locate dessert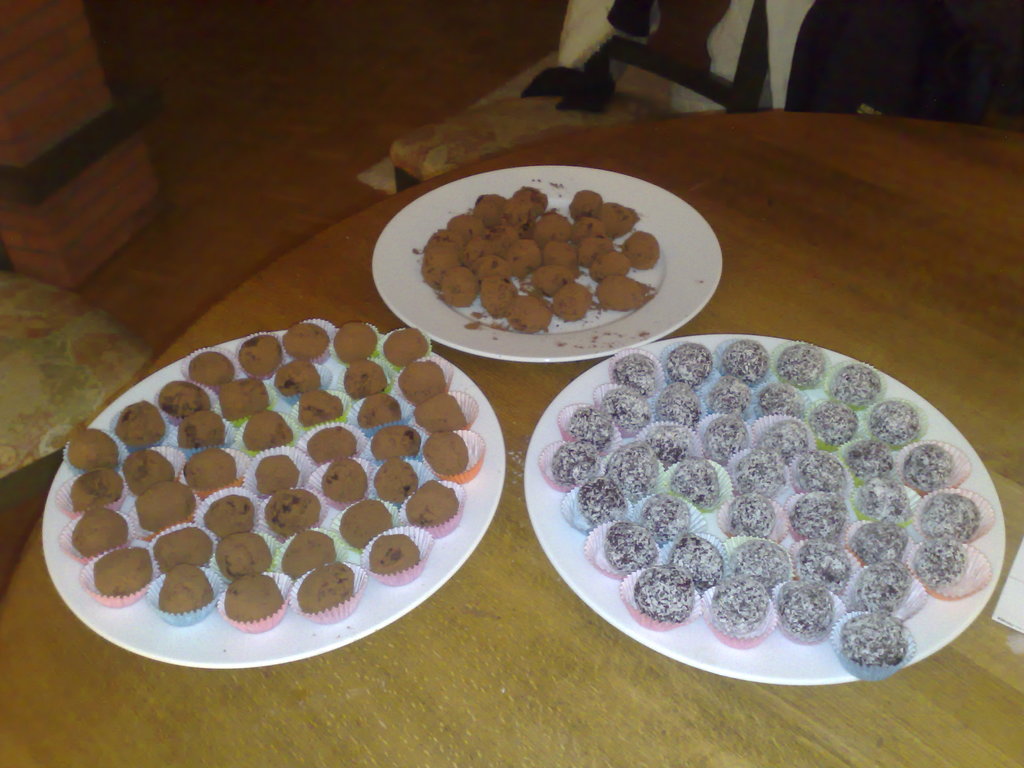
rect(417, 220, 461, 275)
